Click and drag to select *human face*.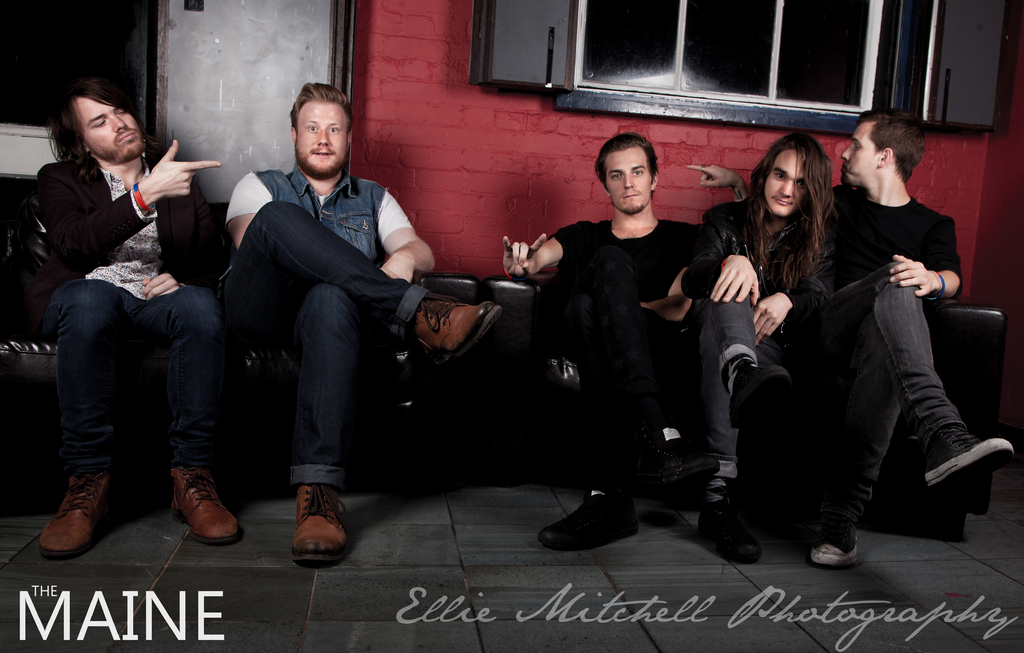
Selection: 845, 125, 885, 182.
